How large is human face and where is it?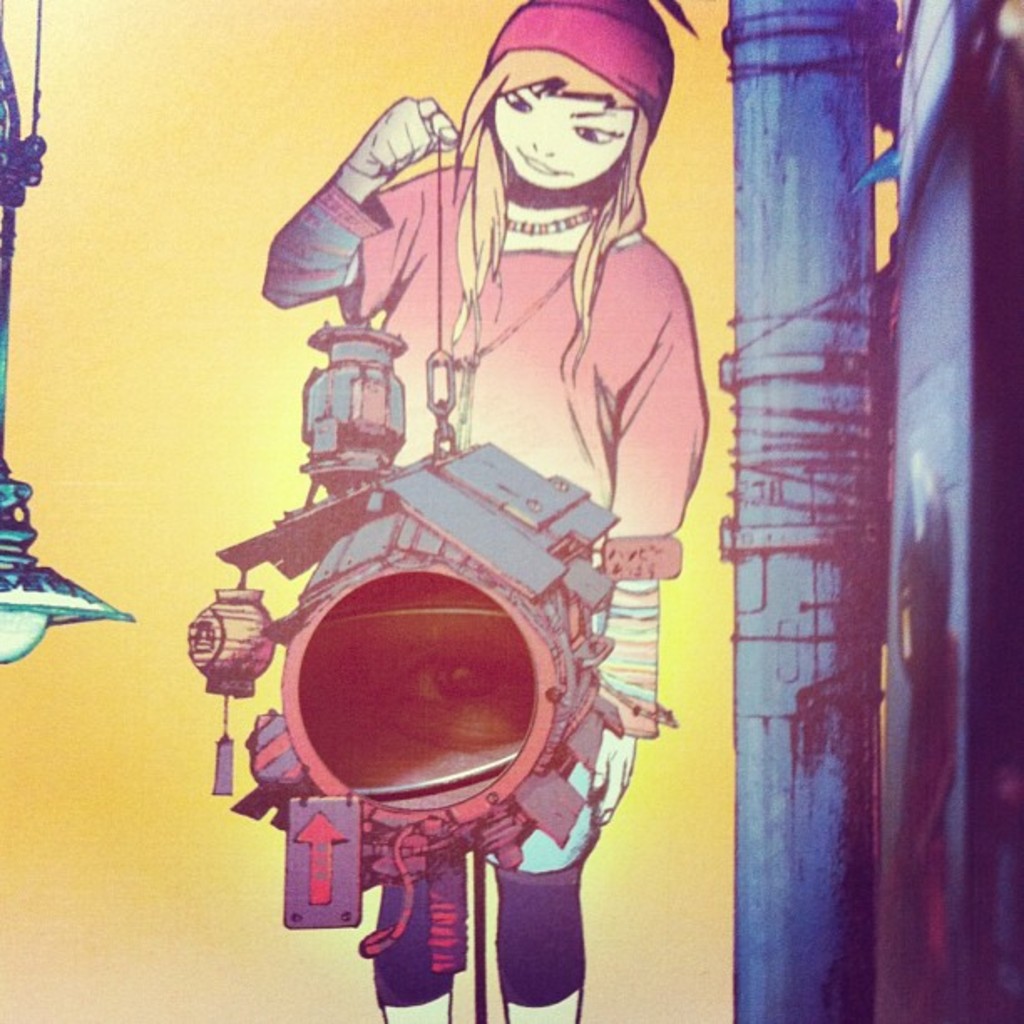
Bounding box: <bbox>499, 77, 632, 196</bbox>.
